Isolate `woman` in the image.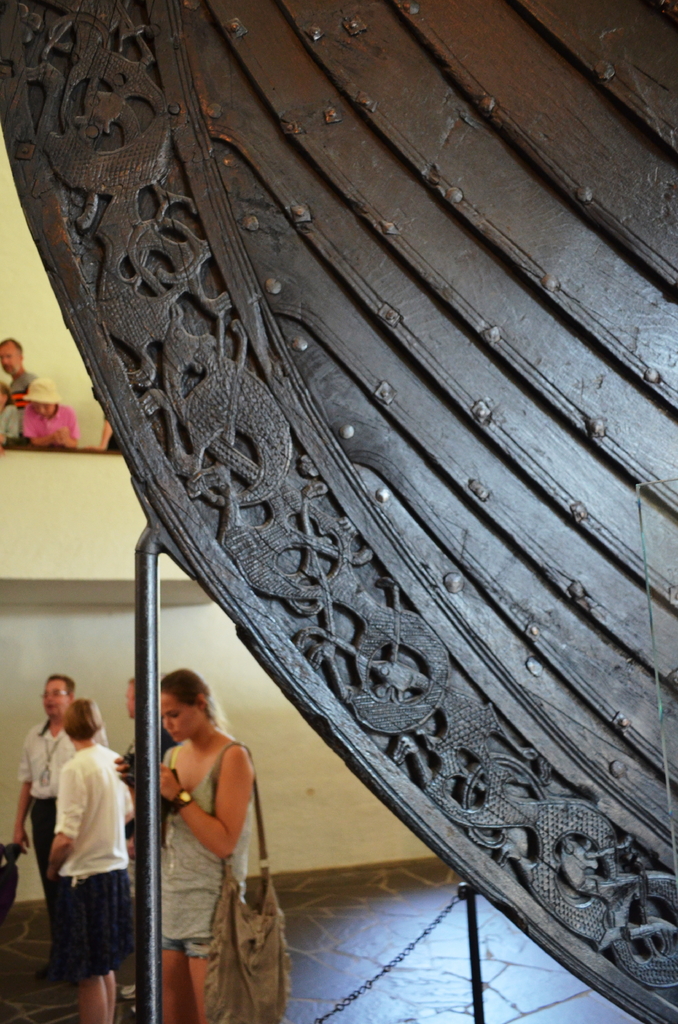
Isolated region: crop(124, 653, 270, 1011).
